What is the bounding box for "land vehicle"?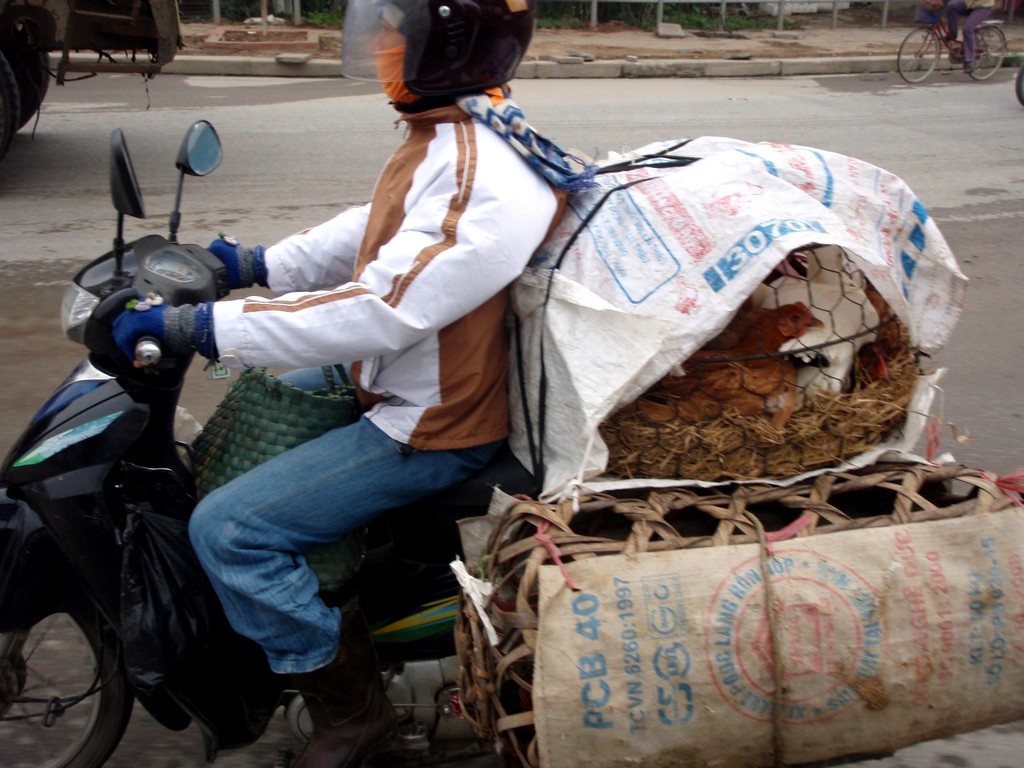
l=0, t=112, r=1023, b=763.
